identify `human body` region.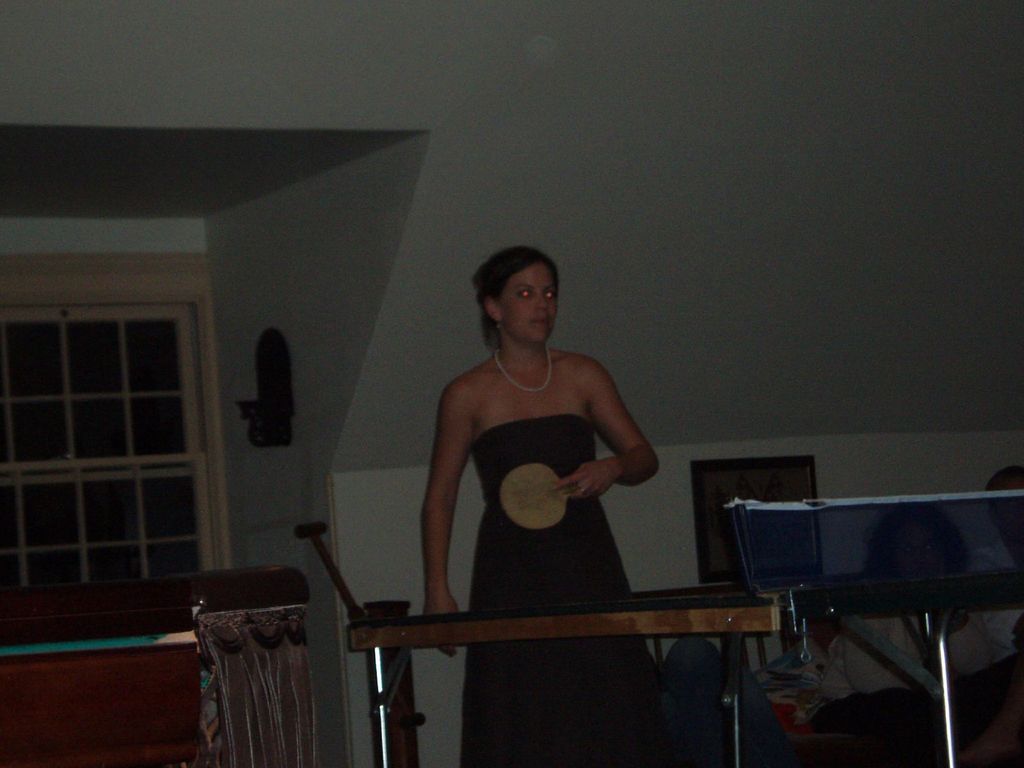
Region: bbox=(970, 543, 1023, 662).
